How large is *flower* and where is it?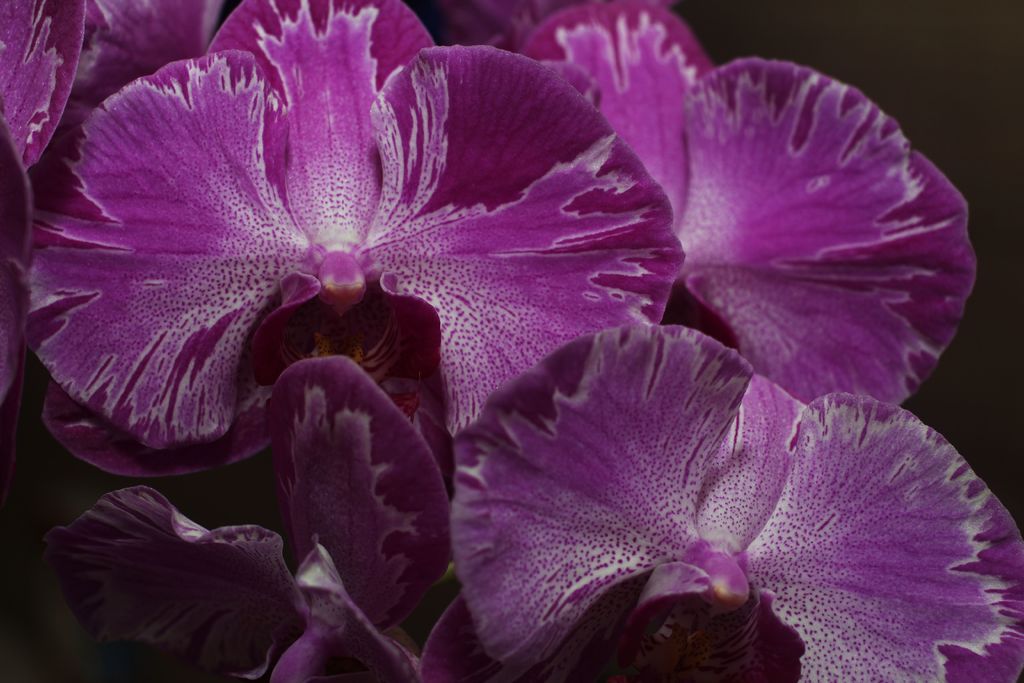
Bounding box: locate(31, 0, 682, 483).
